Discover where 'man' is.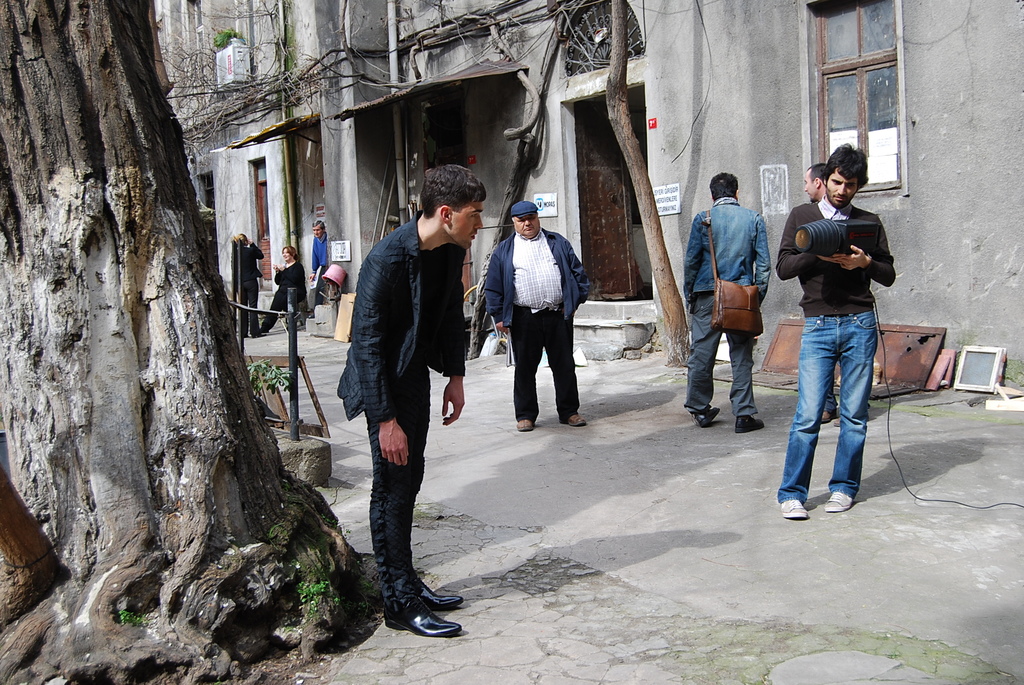
Discovered at [x1=484, y1=201, x2=589, y2=434].
